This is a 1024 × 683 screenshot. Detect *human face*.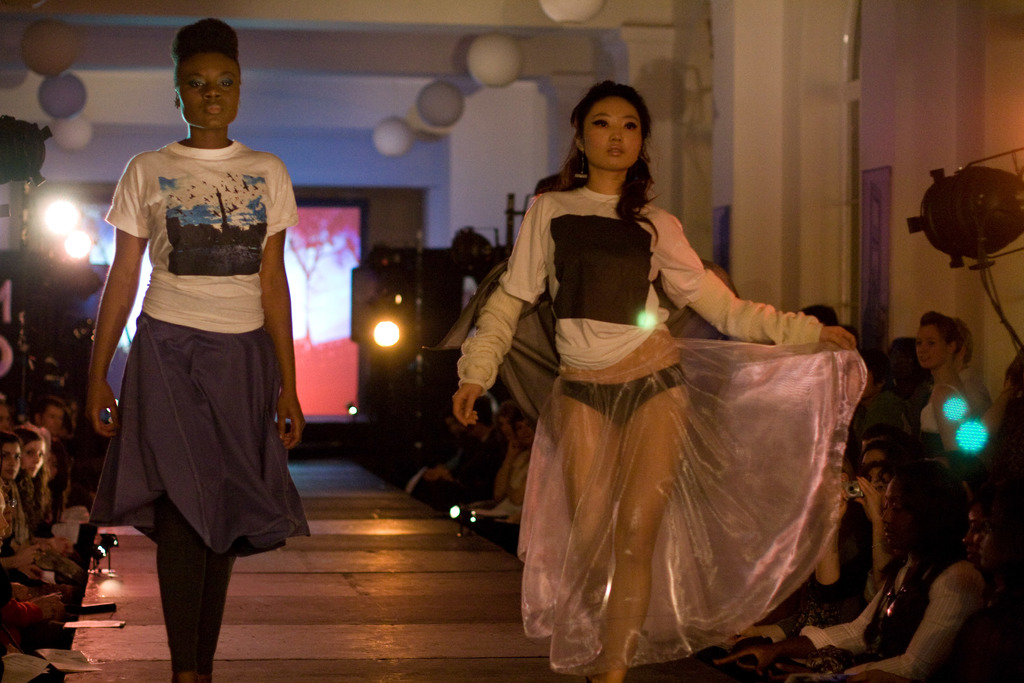
[left=879, top=481, right=897, bottom=531].
